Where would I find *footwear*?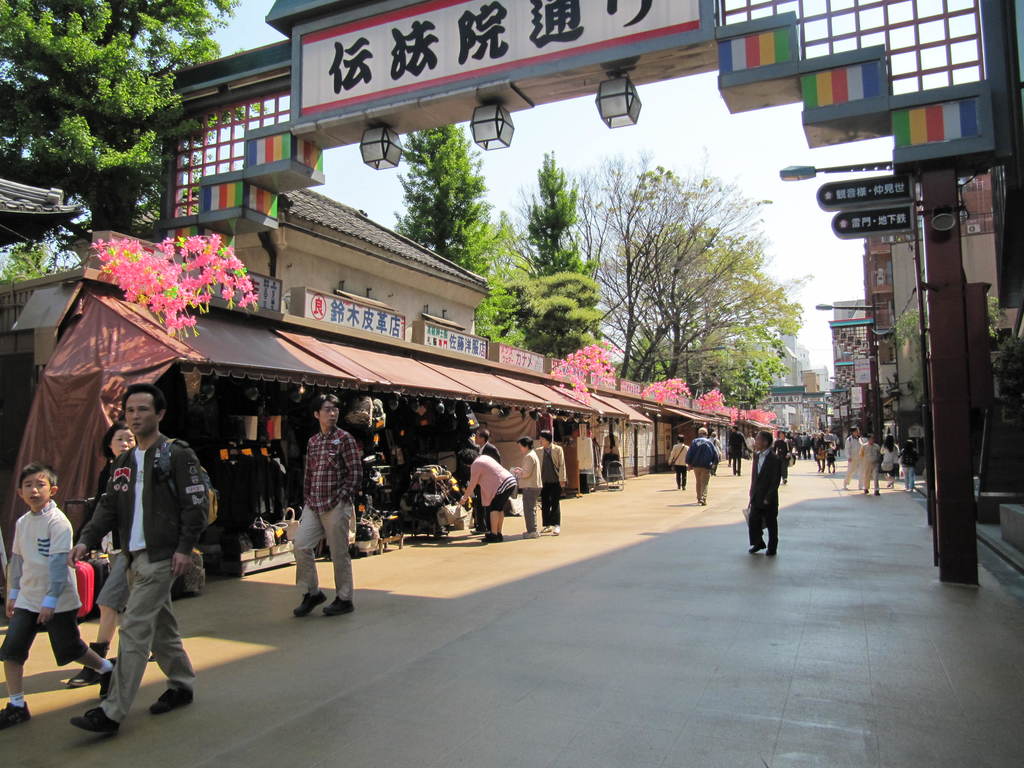
At (left=480, top=532, right=501, bottom=541).
